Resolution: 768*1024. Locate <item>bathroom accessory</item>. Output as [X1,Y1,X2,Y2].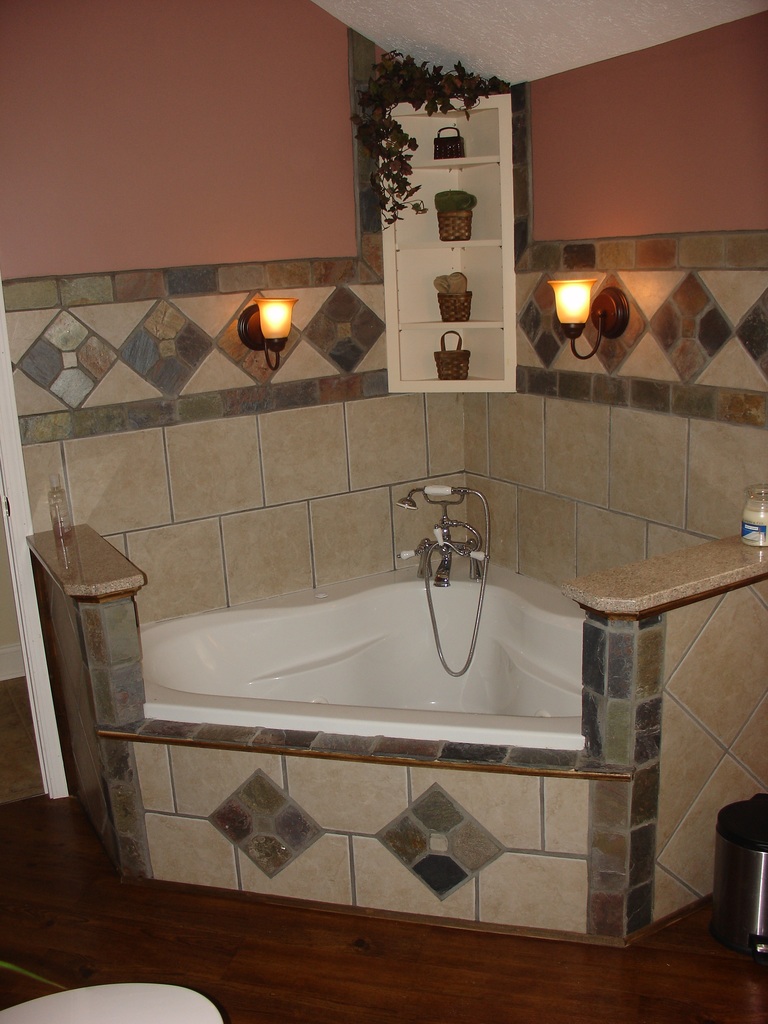
[380,476,500,679].
